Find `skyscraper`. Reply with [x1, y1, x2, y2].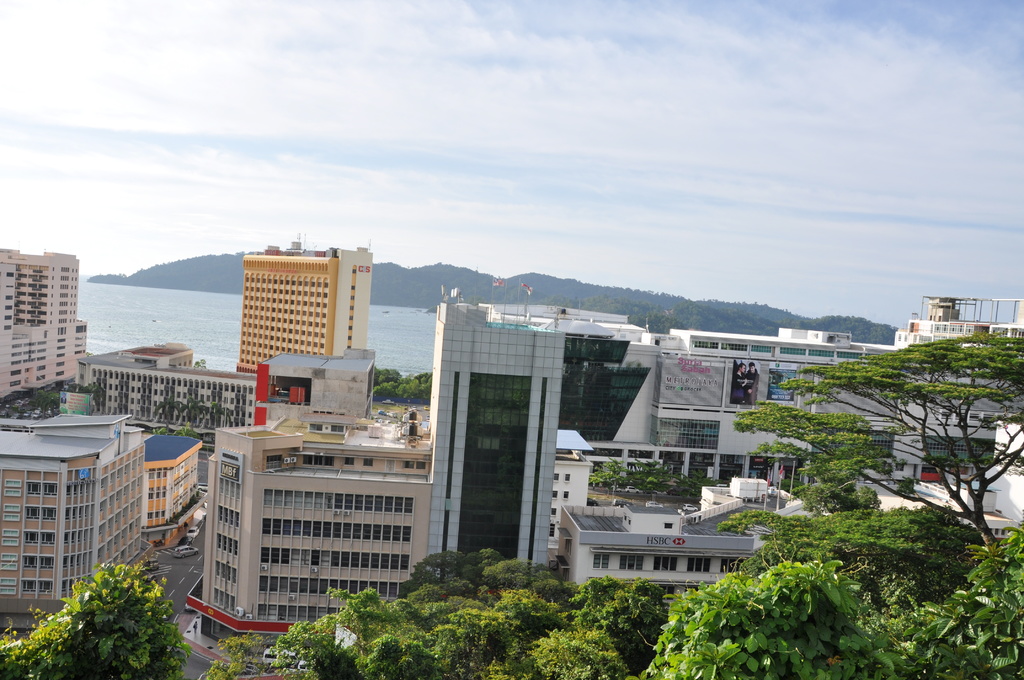
[136, 424, 216, 545].
